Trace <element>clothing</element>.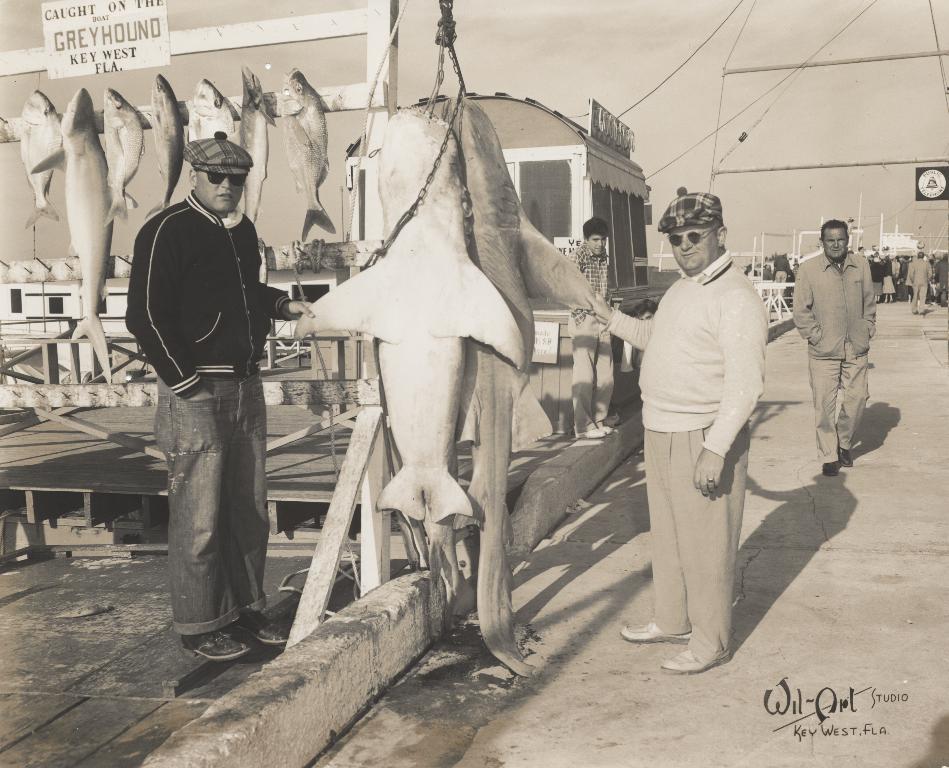
Traced to rect(123, 191, 305, 637).
